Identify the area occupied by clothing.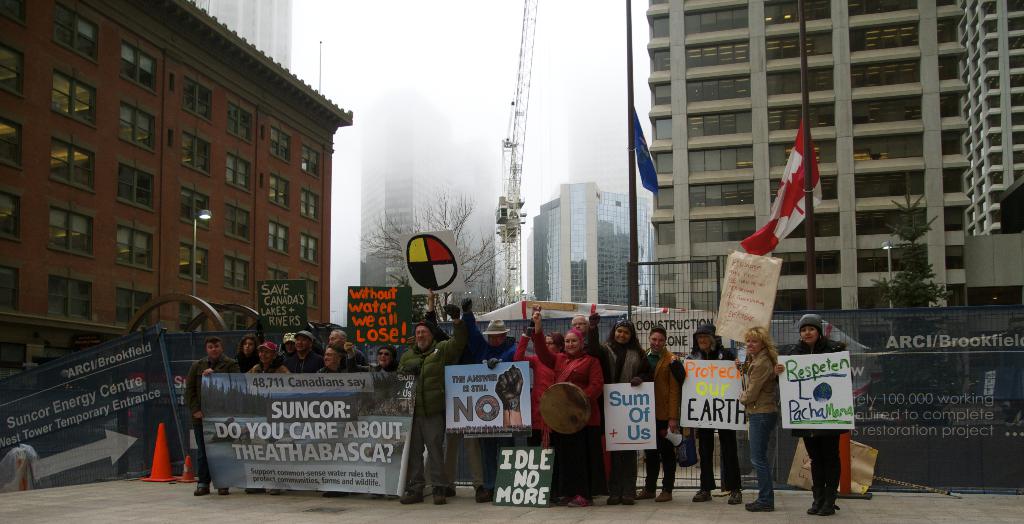
Area: bbox(520, 320, 602, 506).
